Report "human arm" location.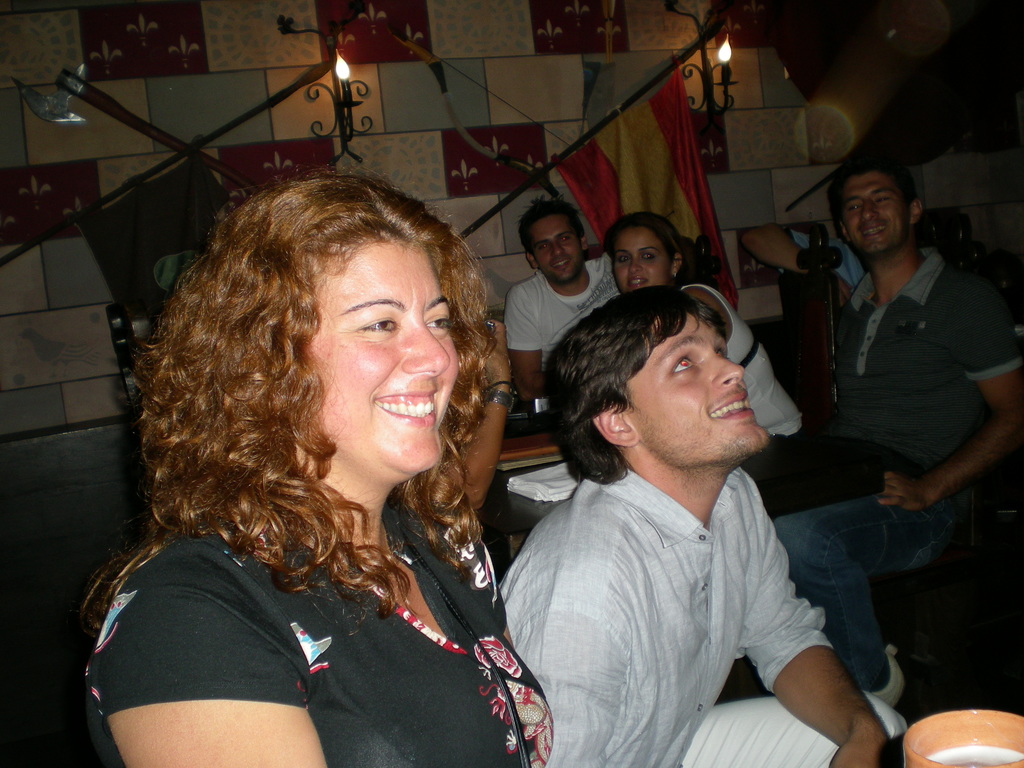
Report: (x1=880, y1=265, x2=1023, y2=519).
